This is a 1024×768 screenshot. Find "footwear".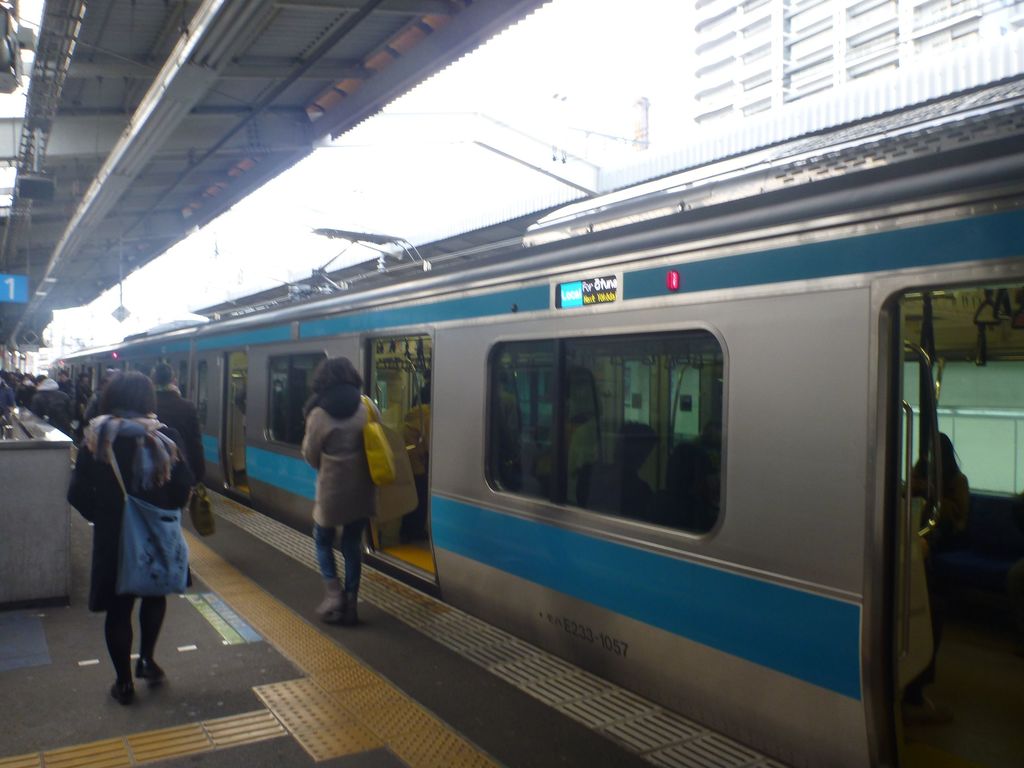
Bounding box: (139,596,173,682).
